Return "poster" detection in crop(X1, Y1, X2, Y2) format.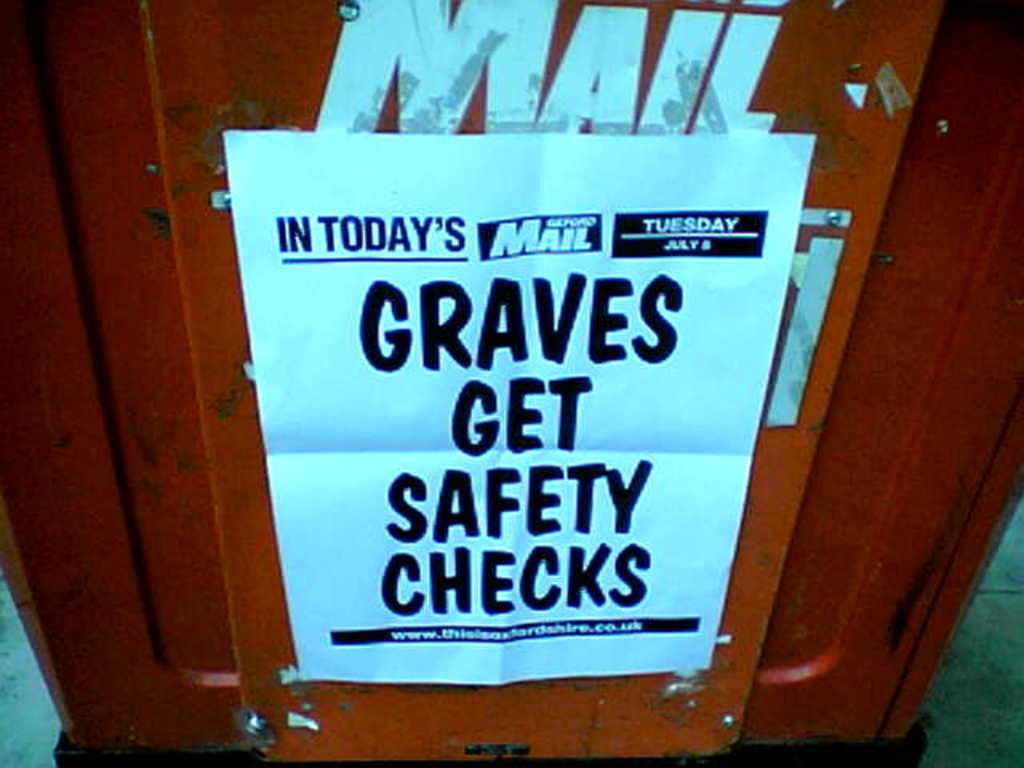
crop(222, 133, 819, 678).
